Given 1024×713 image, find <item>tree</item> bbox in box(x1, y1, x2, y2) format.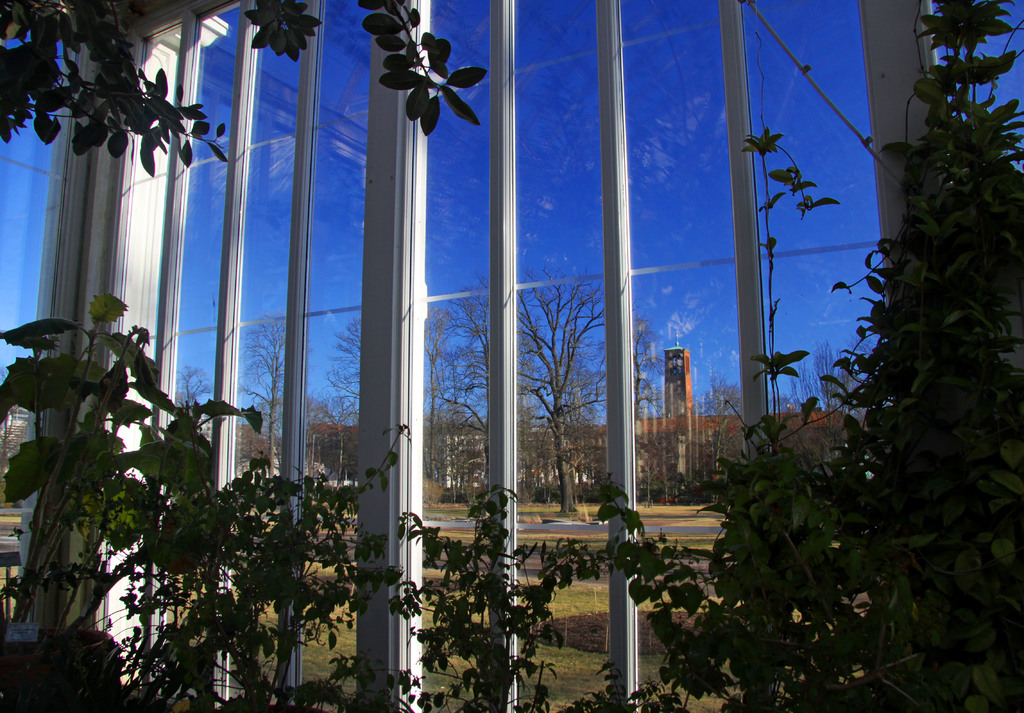
box(235, 305, 291, 479).
